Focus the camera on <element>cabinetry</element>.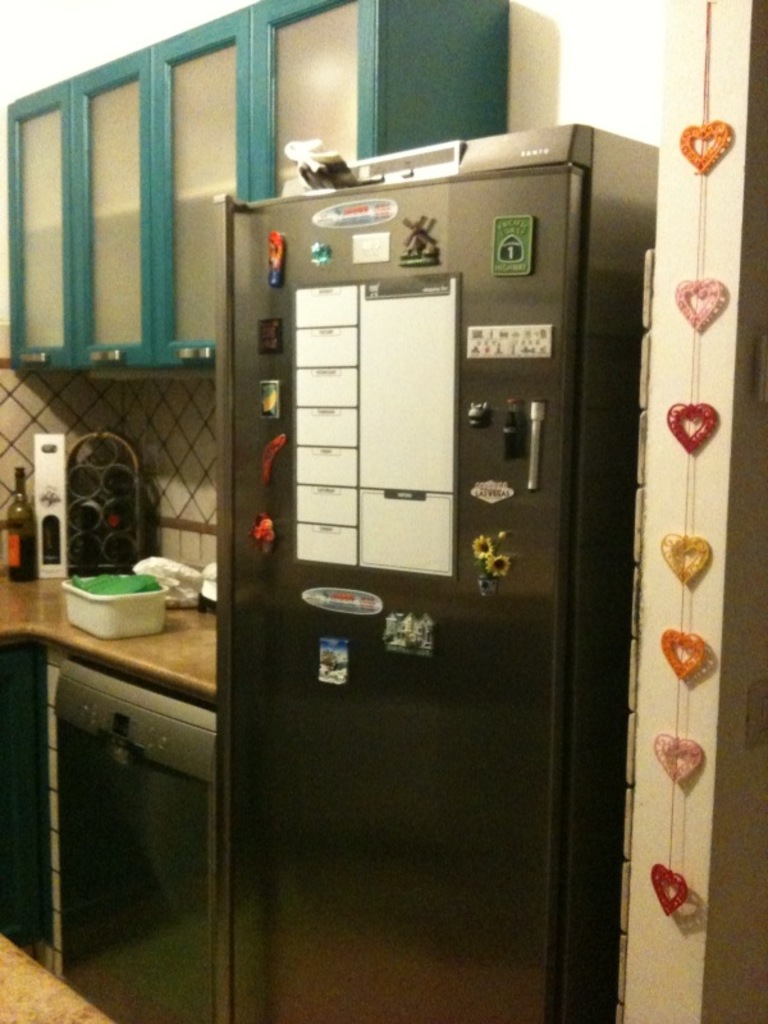
Focus region: left=0, top=550, right=221, bottom=1023.
